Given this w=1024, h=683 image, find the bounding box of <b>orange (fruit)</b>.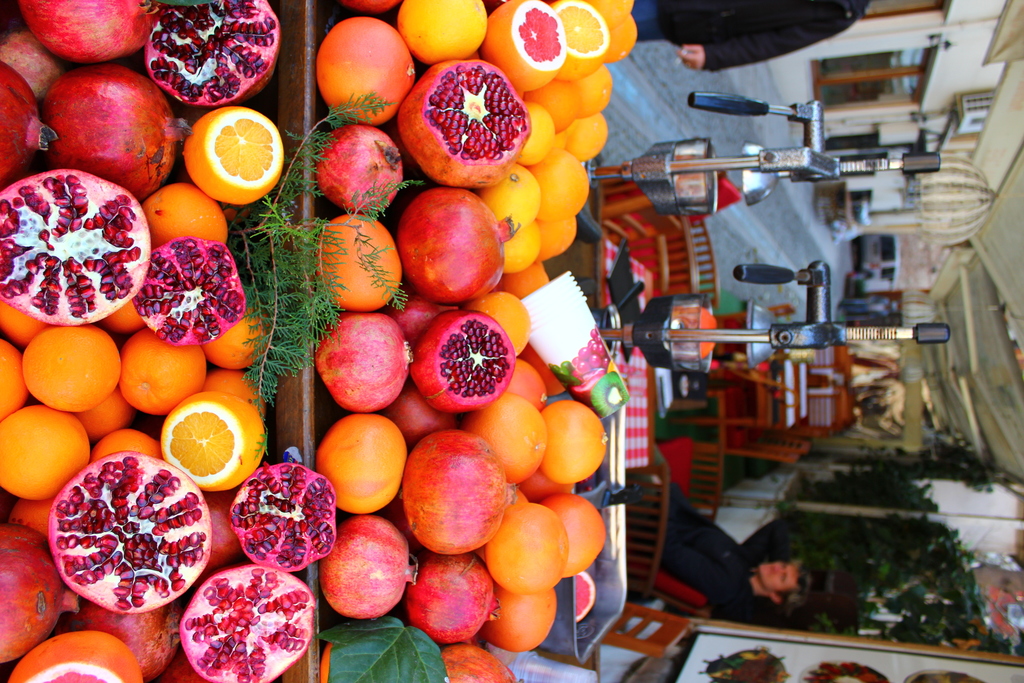
Rect(106, 429, 165, 461).
